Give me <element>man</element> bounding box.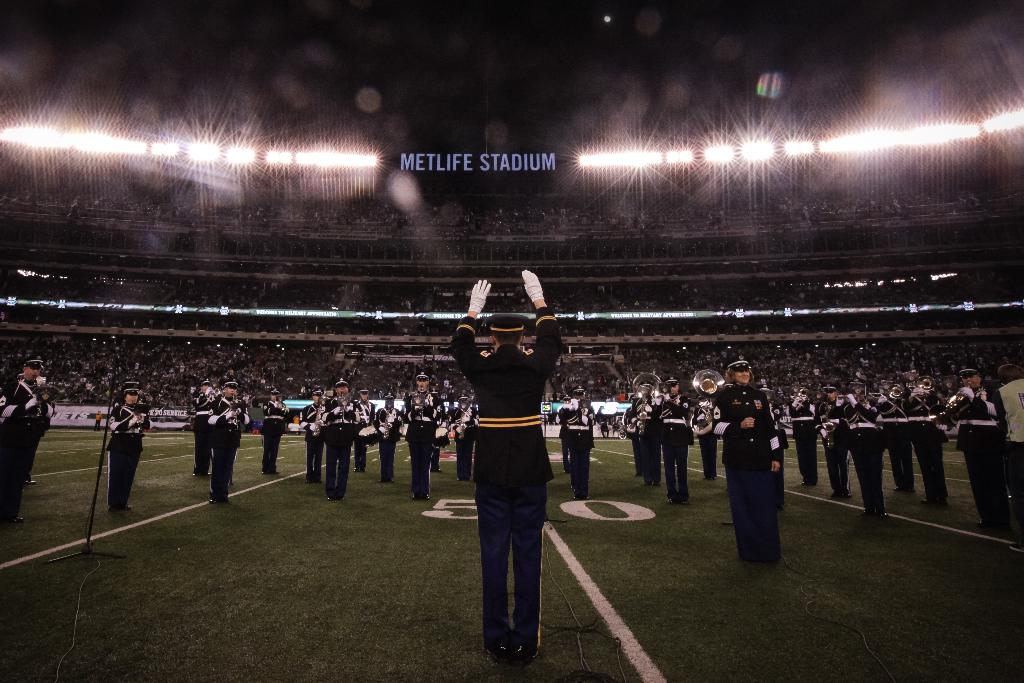
{"x1": 450, "y1": 395, "x2": 479, "y2": 481}.
